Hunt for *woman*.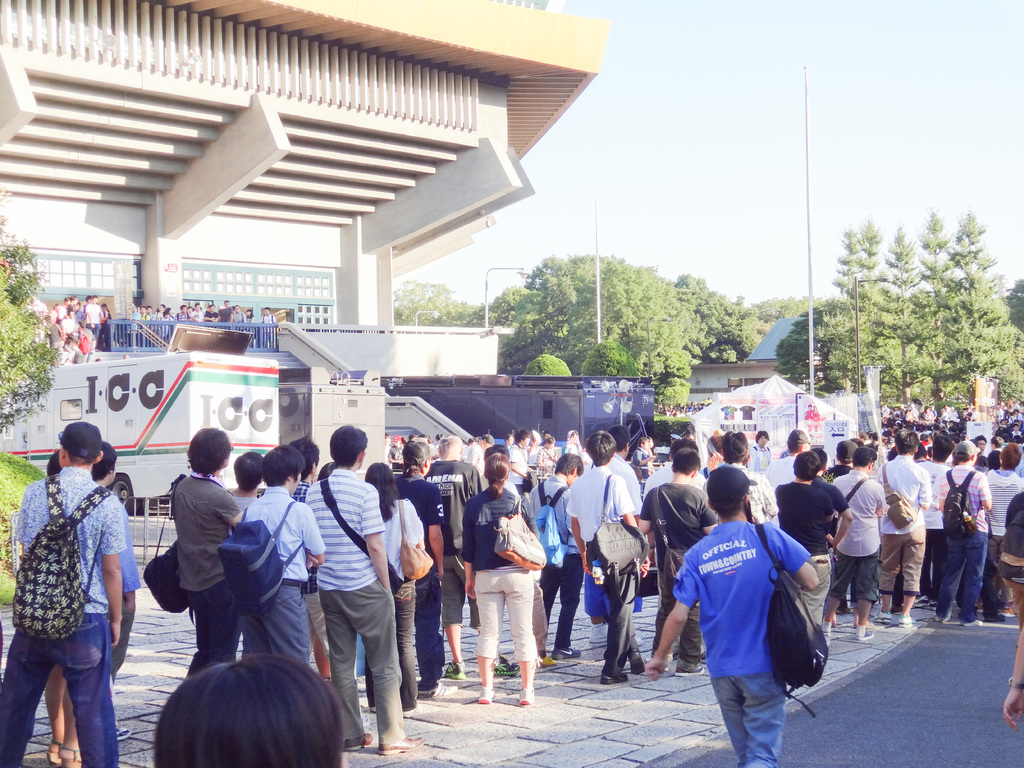
Hunted down at <region>505, 433, 515, 460</region>.
